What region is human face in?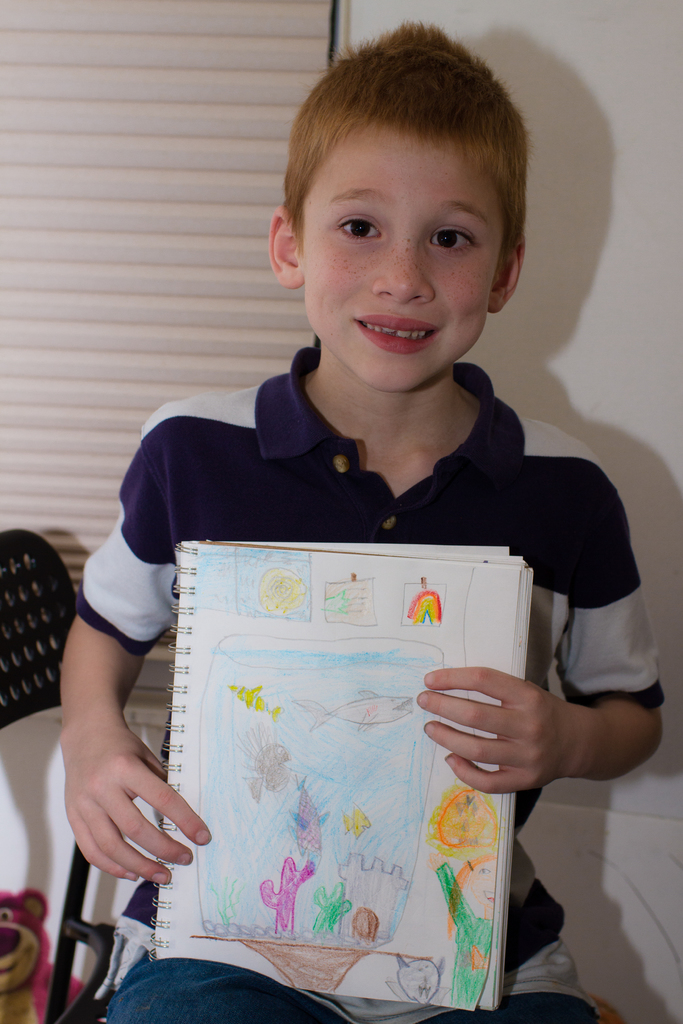
(302,120,506,393).
